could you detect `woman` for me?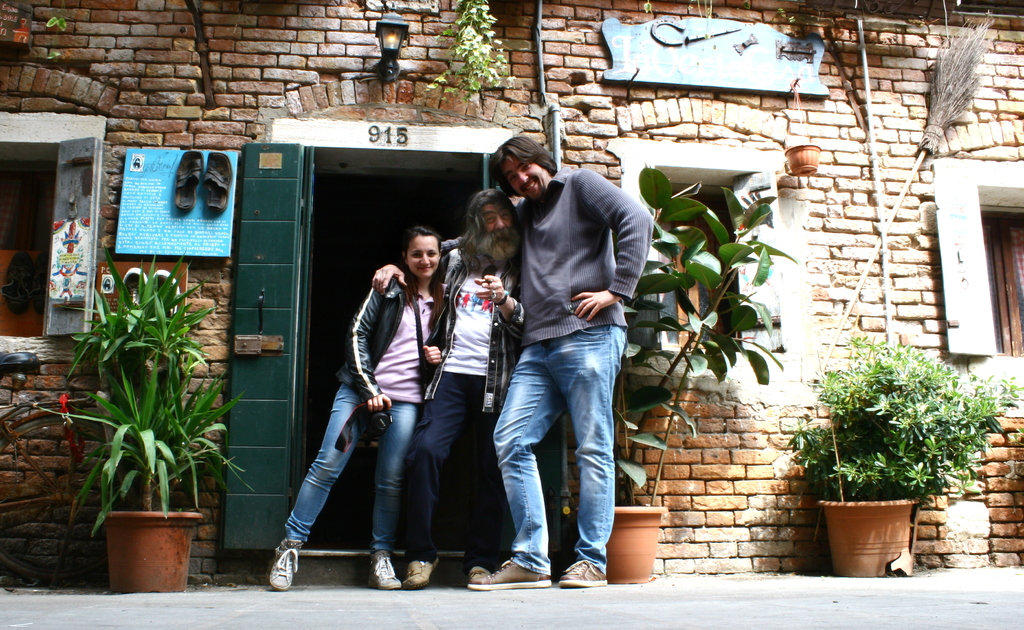
Detection result: bbox=(306, 206, 453, 597).
